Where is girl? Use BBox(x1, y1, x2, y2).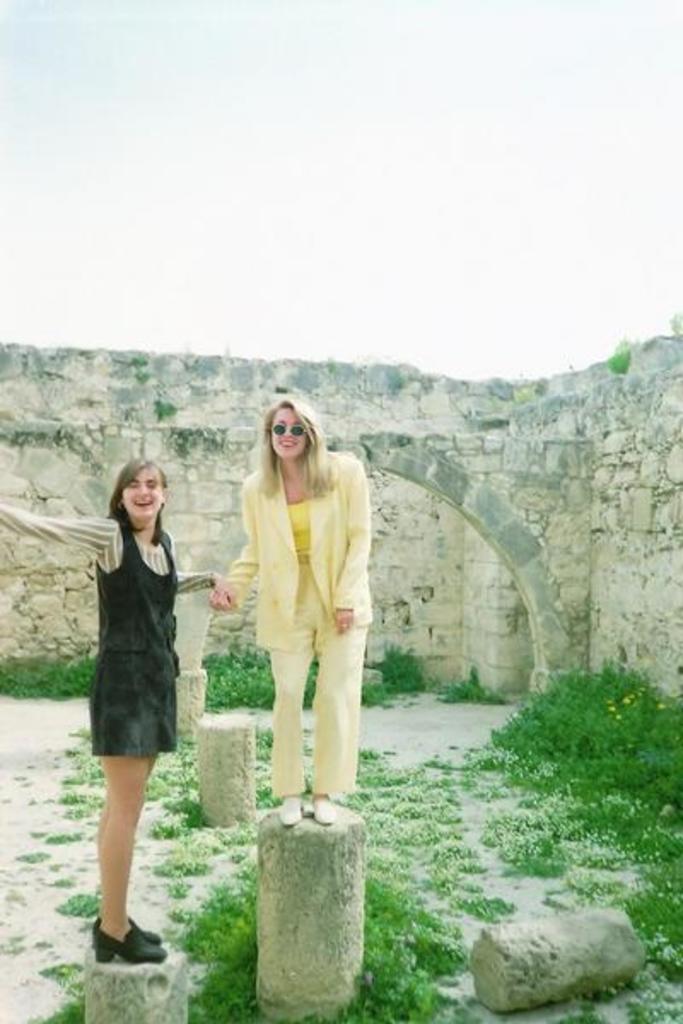
BBox(210, 396, 379, 828).
